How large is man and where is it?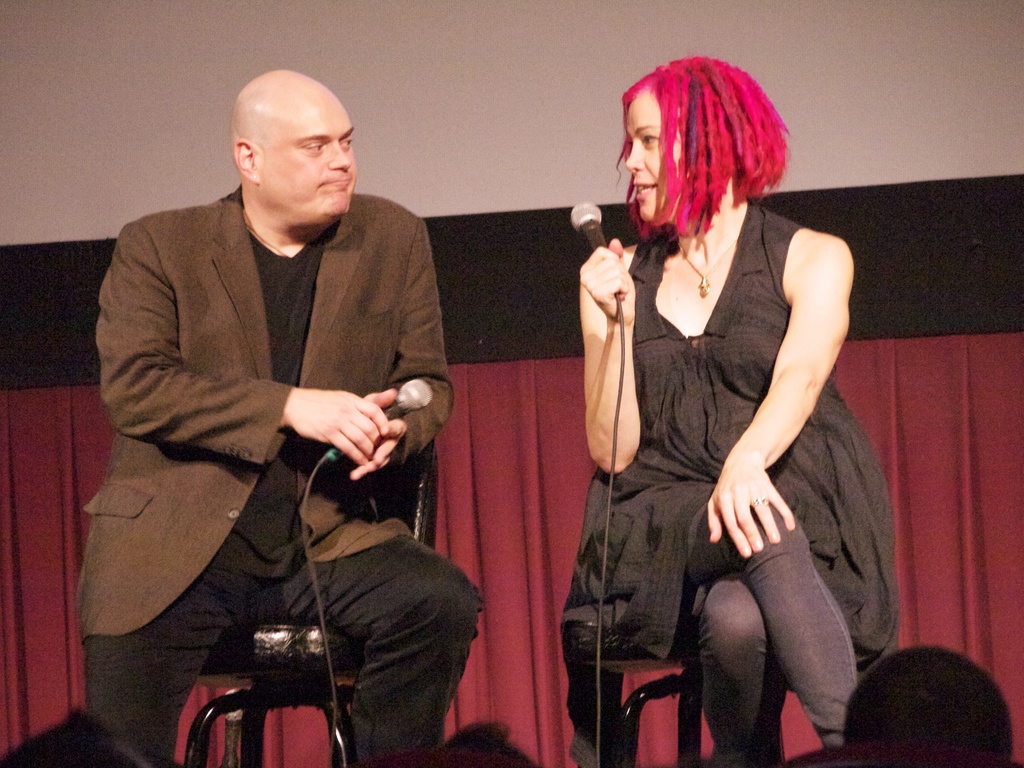
Bounding box: BBox(103, 44, 461, 767).
